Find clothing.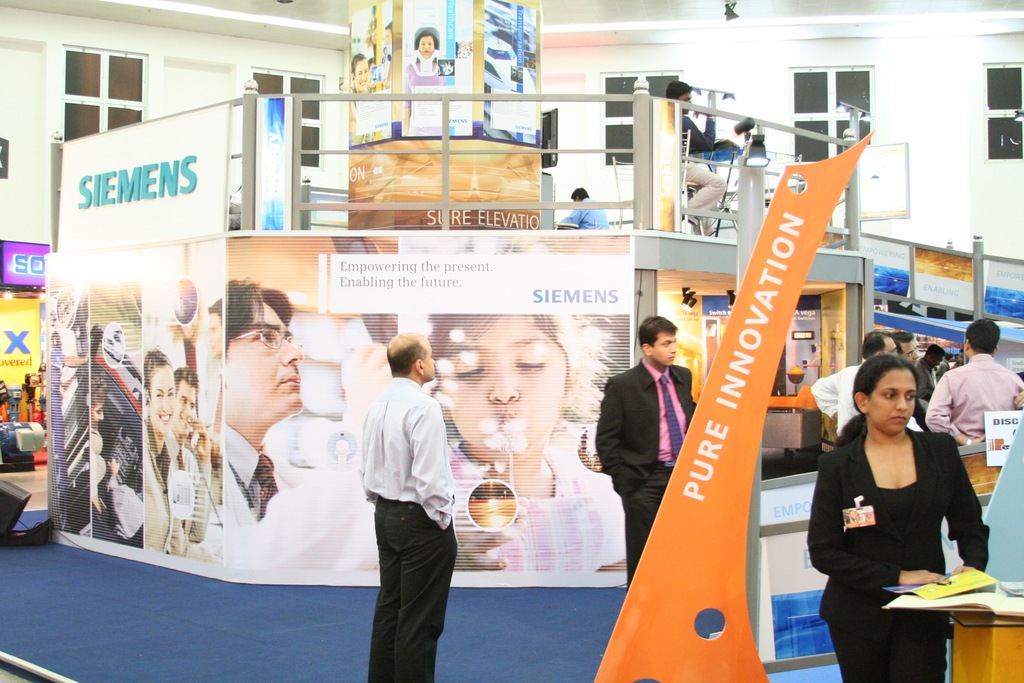
[left=678, top=110, right=719, bottom=239].
